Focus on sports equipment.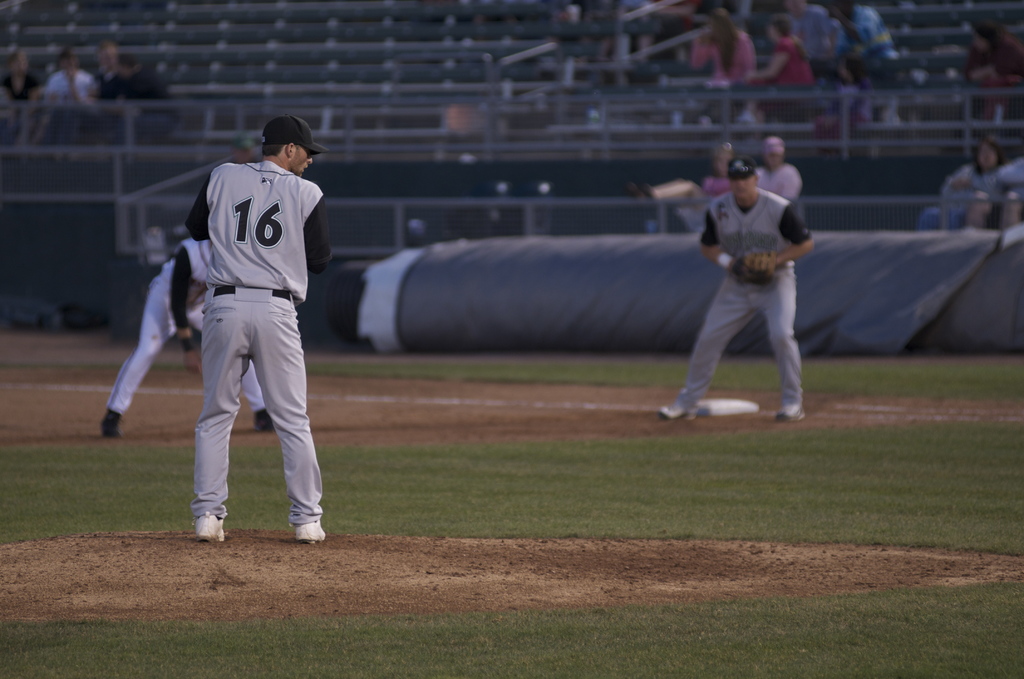
Focused at [191,514,227,542].
